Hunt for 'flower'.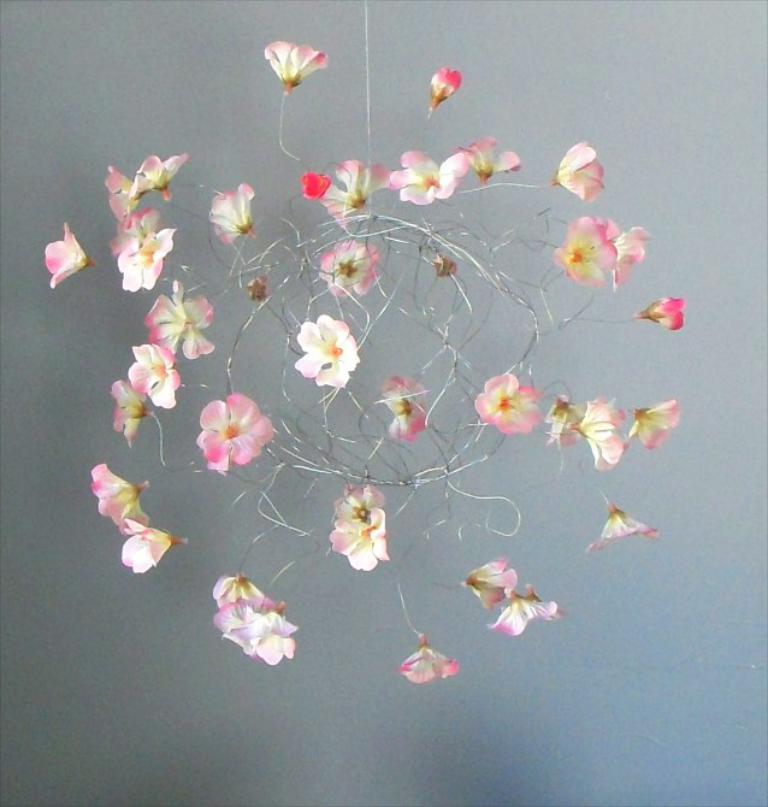
Hunted down at <box>211,575,267,606</box>.
